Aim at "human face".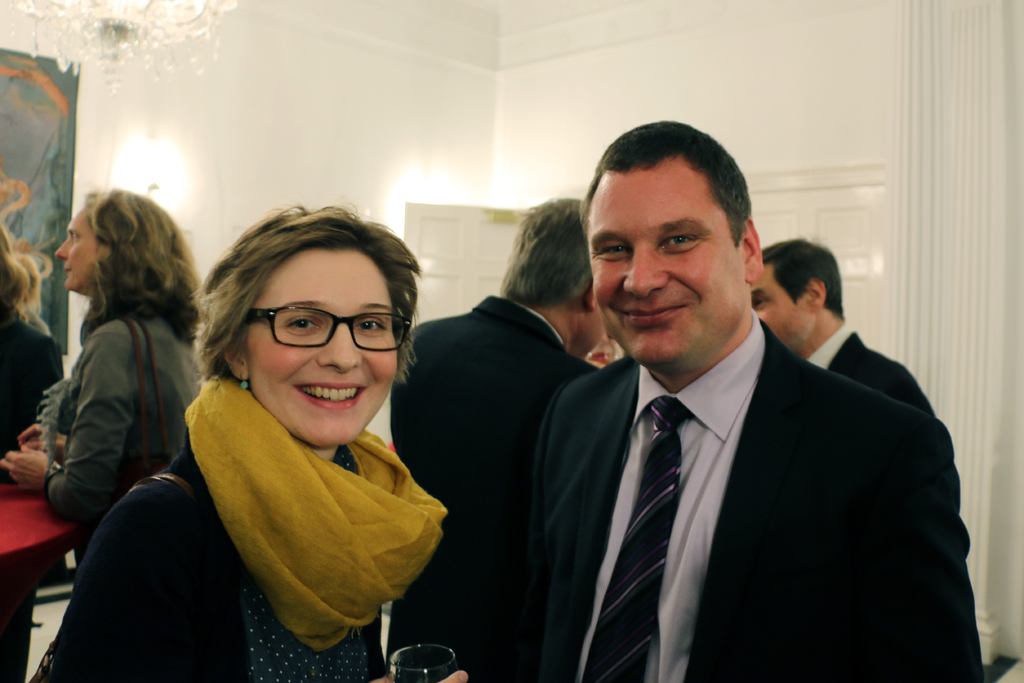
Aimed at [587,171,747,368].
